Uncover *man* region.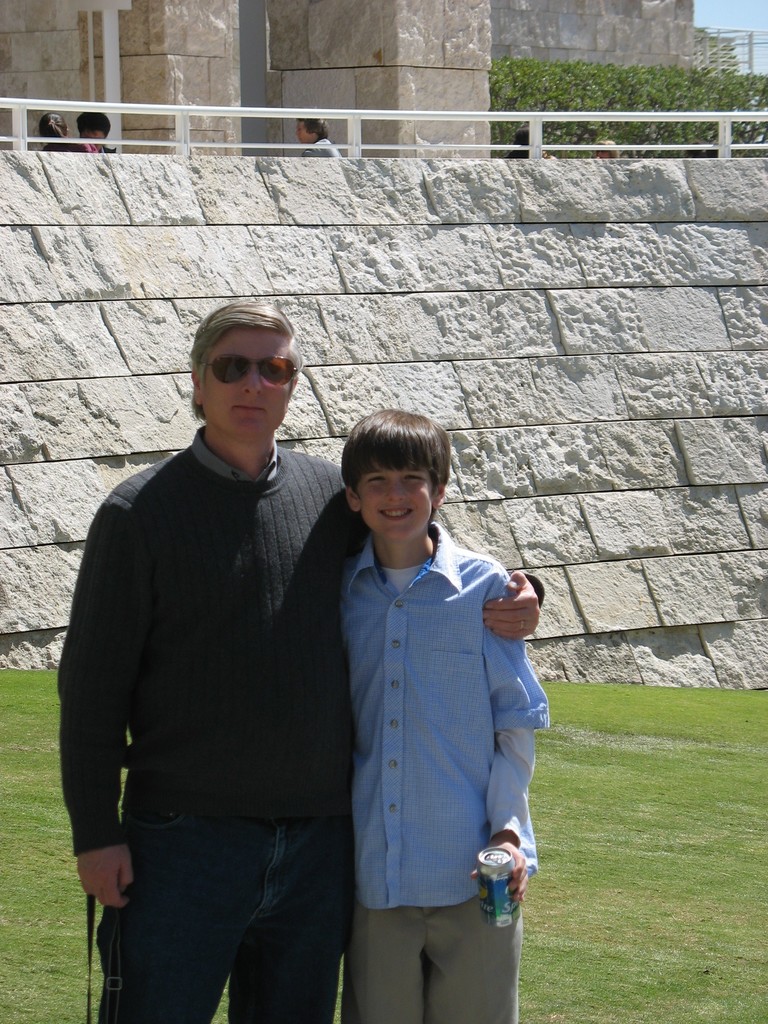
Uncovered: (x1=60, y1=269, x2=387, y2=1006).
